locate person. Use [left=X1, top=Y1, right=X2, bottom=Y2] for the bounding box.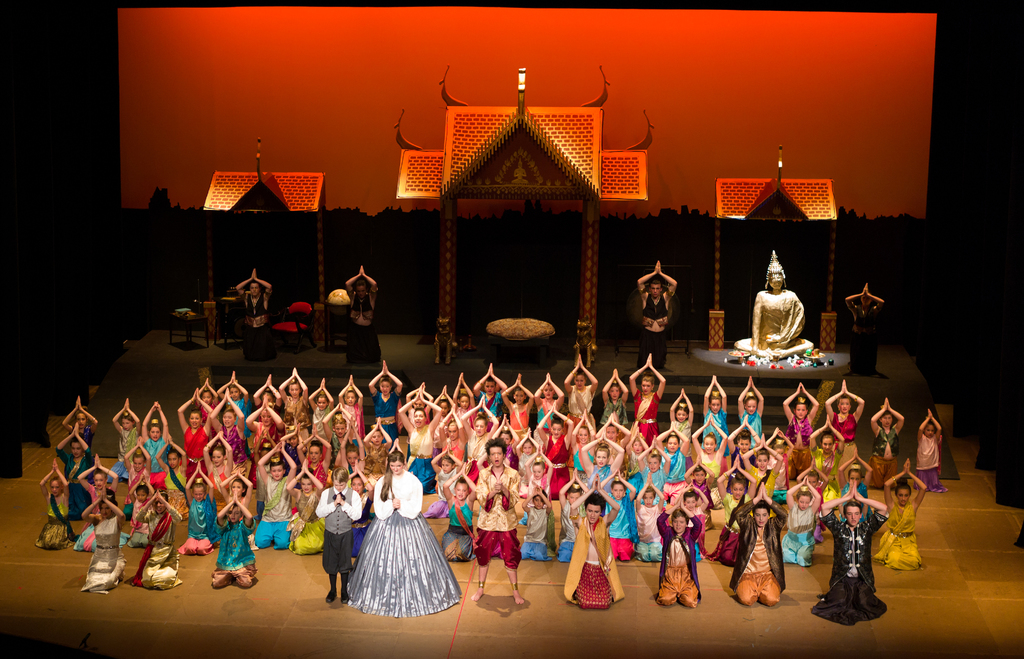
[left=369, top=361, right=402, bottom=445].
